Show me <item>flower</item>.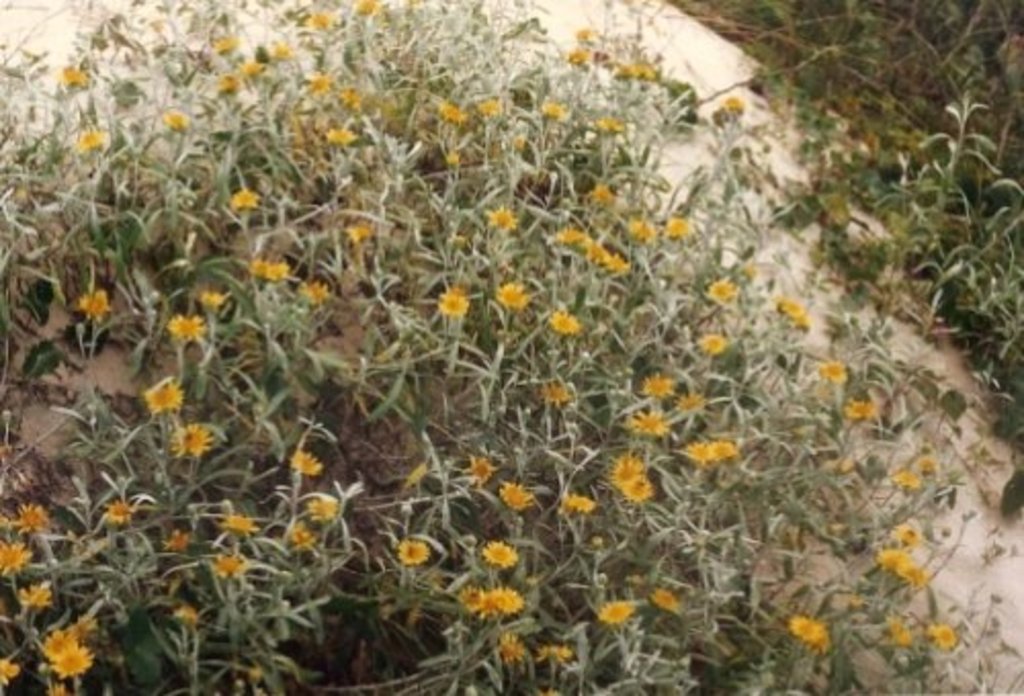
<item>flower</item> is here: left=102, top=495, right=137, bottom=530.
